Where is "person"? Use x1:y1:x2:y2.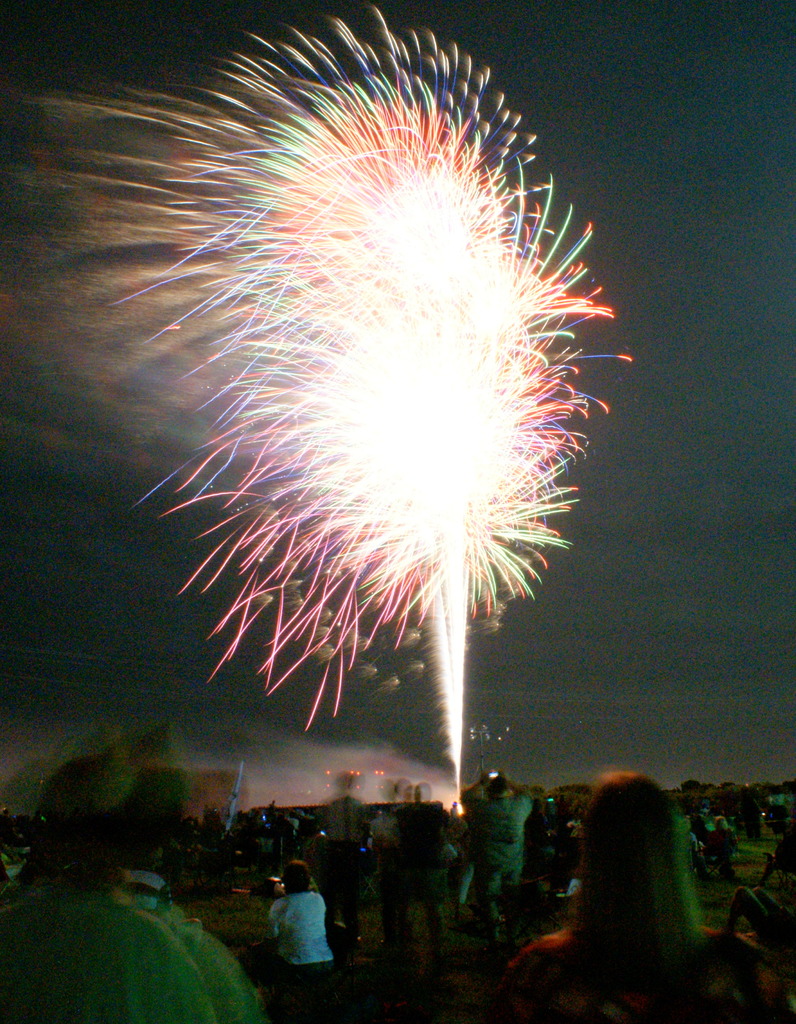
496:770:795:1023.
